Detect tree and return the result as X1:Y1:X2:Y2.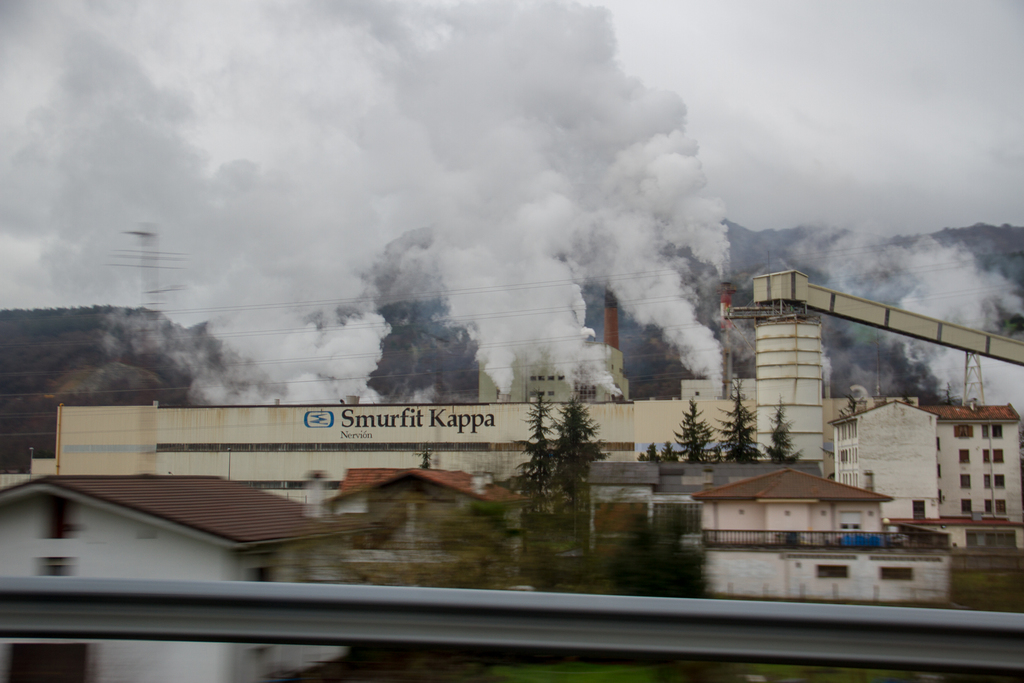
548:395:612:516.
